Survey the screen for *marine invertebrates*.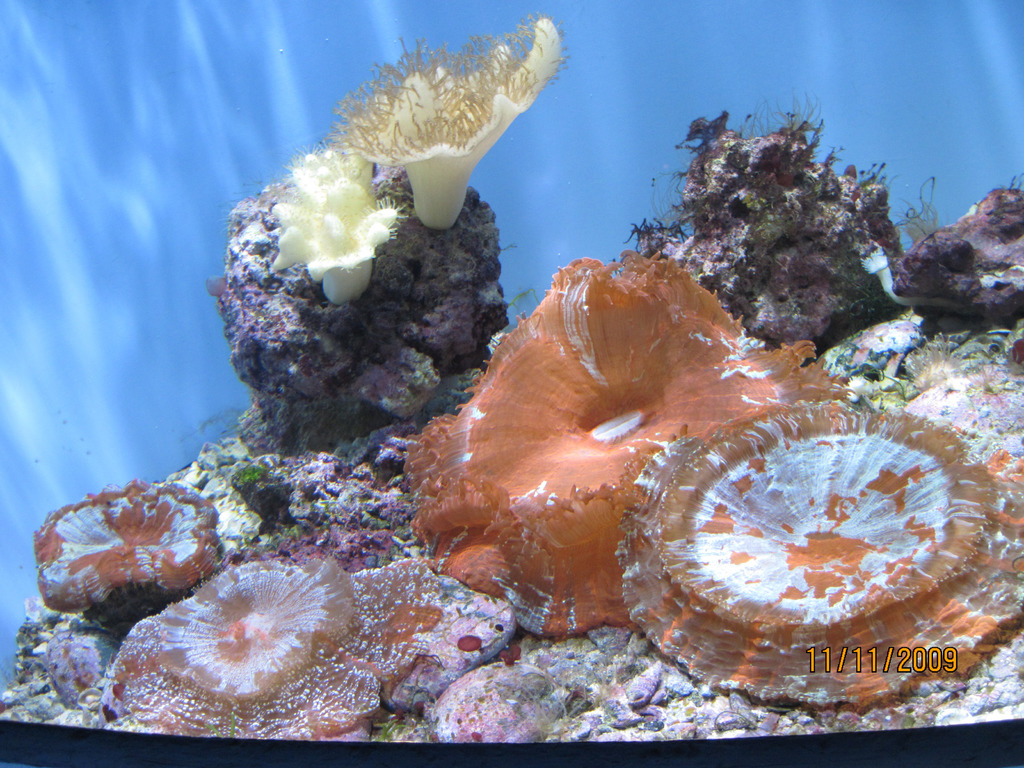
Survey found: (x1=260, y1=135, x2=397, y2=217).
